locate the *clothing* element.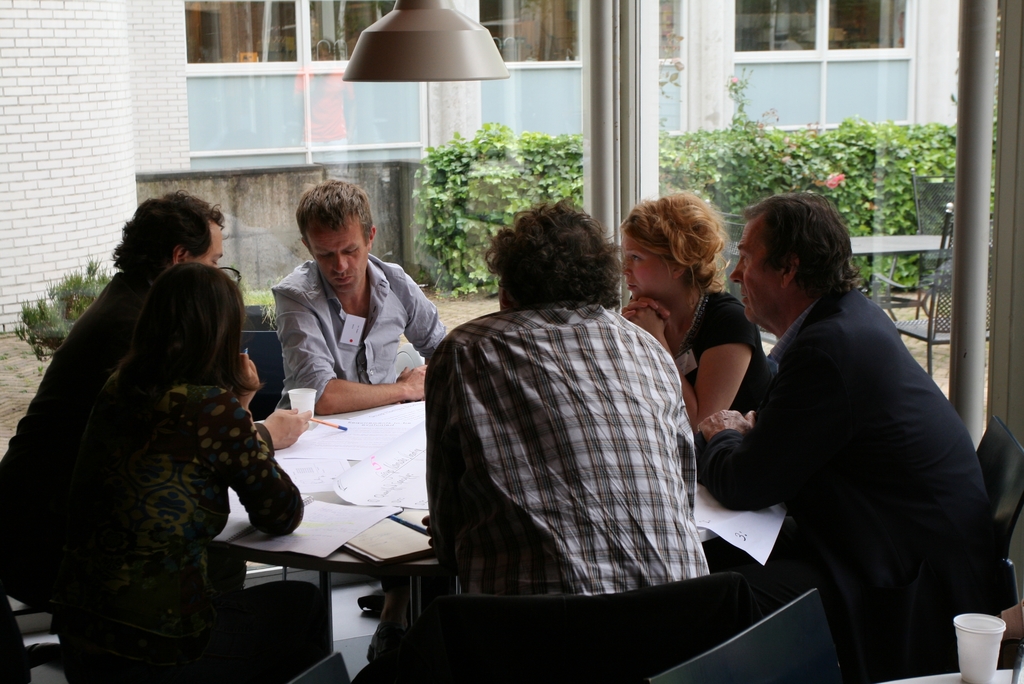
Element bbox: 266/256/461/423.
